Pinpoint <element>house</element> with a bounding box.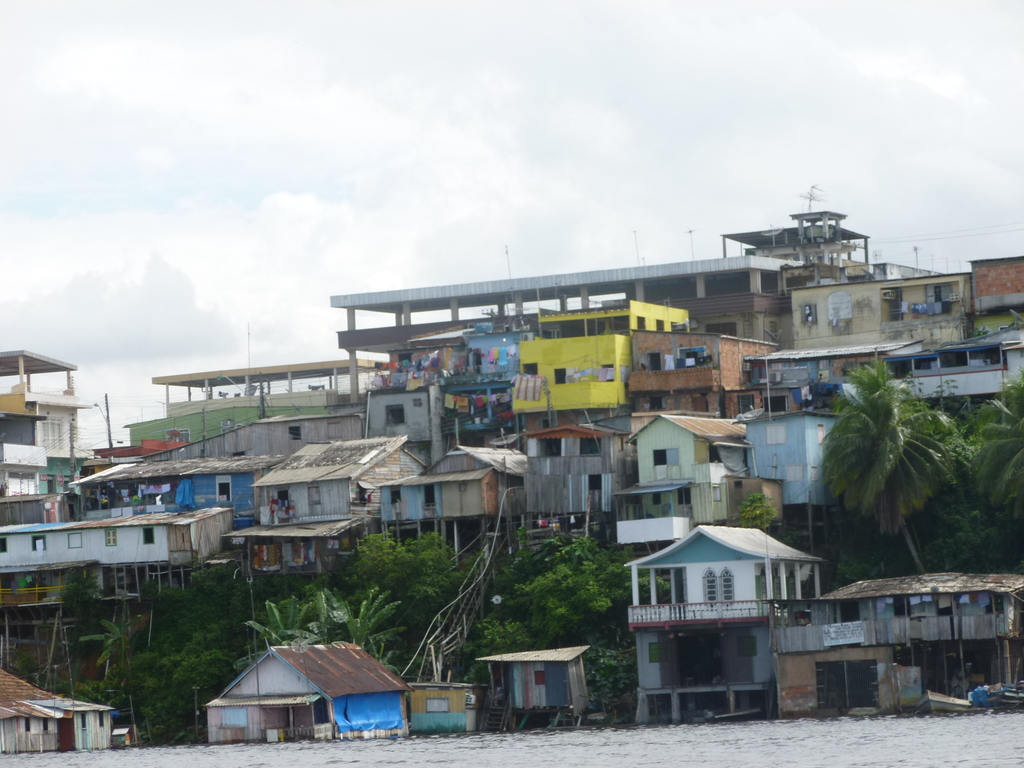
753, 421, 841, 531.
